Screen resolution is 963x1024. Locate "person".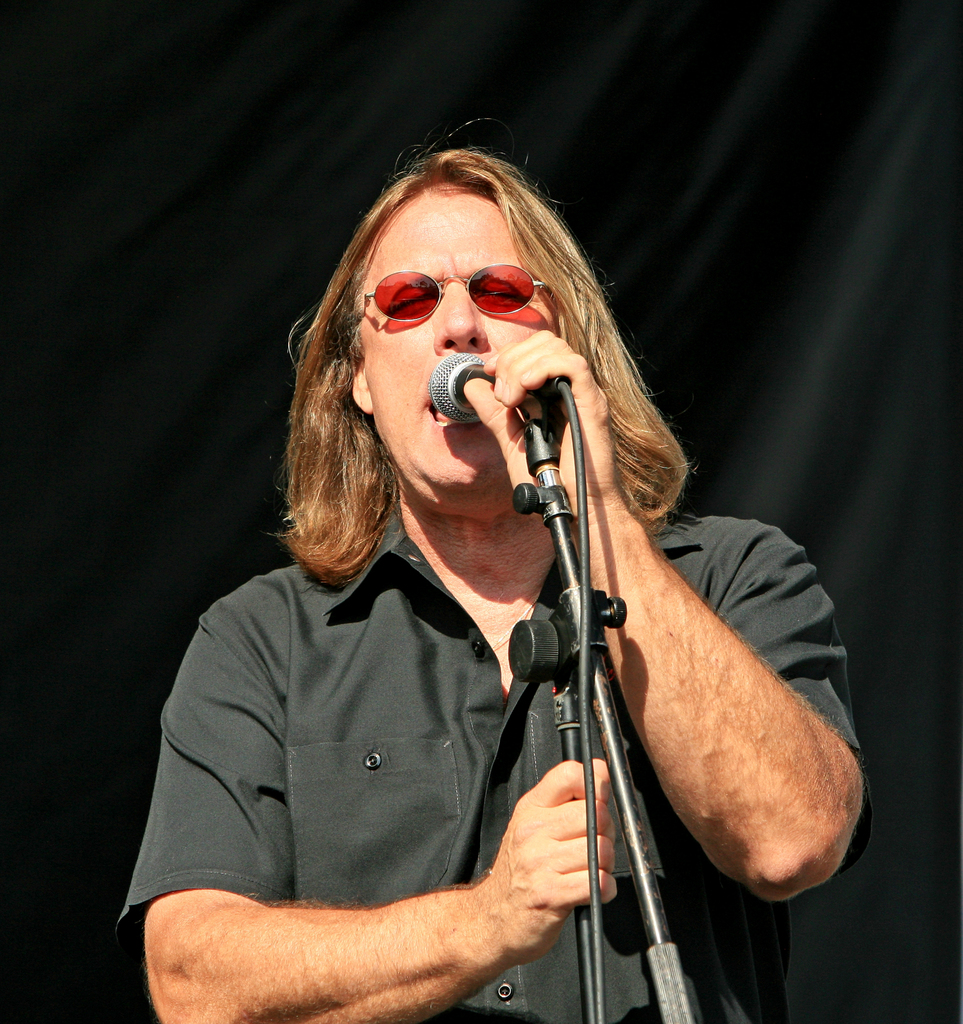
bbox(108, 104, 829, 1023).
